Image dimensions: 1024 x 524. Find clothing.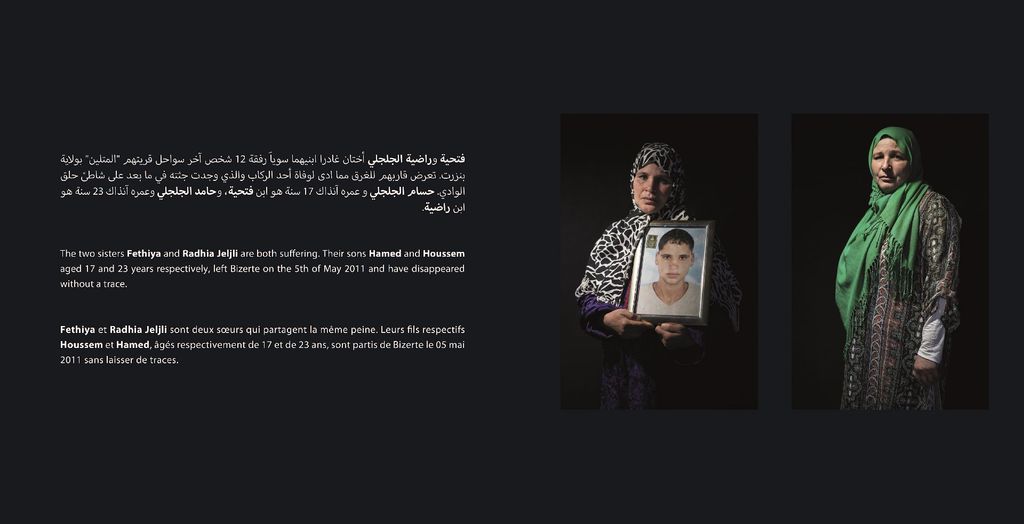
<bbox>833, 125, 962, 430</bbox>.
